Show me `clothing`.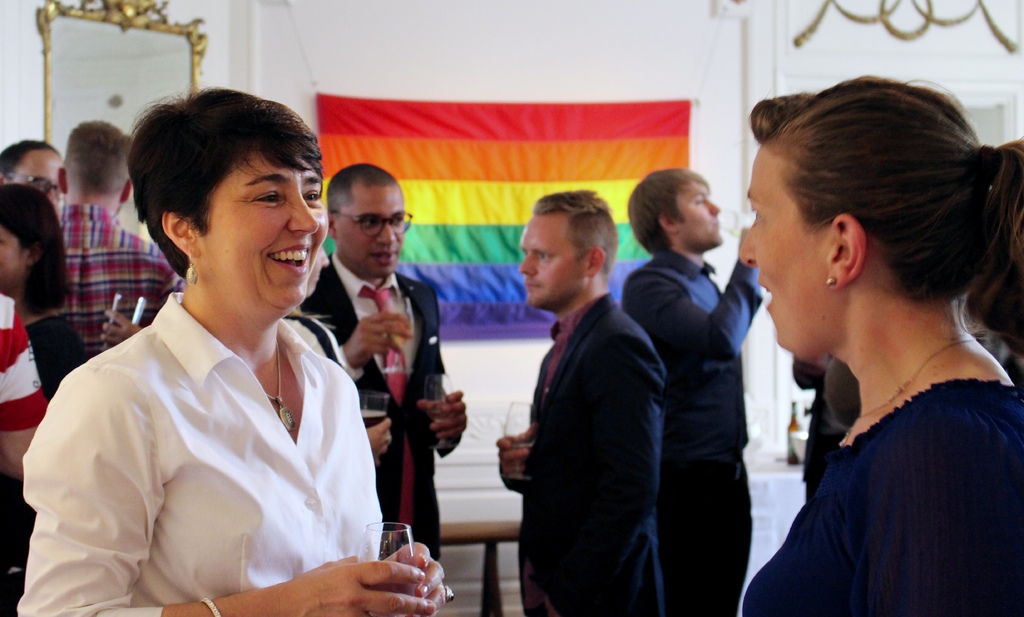
`clothing` is here: x1=516, y1=290, x2=672, y2=616.
